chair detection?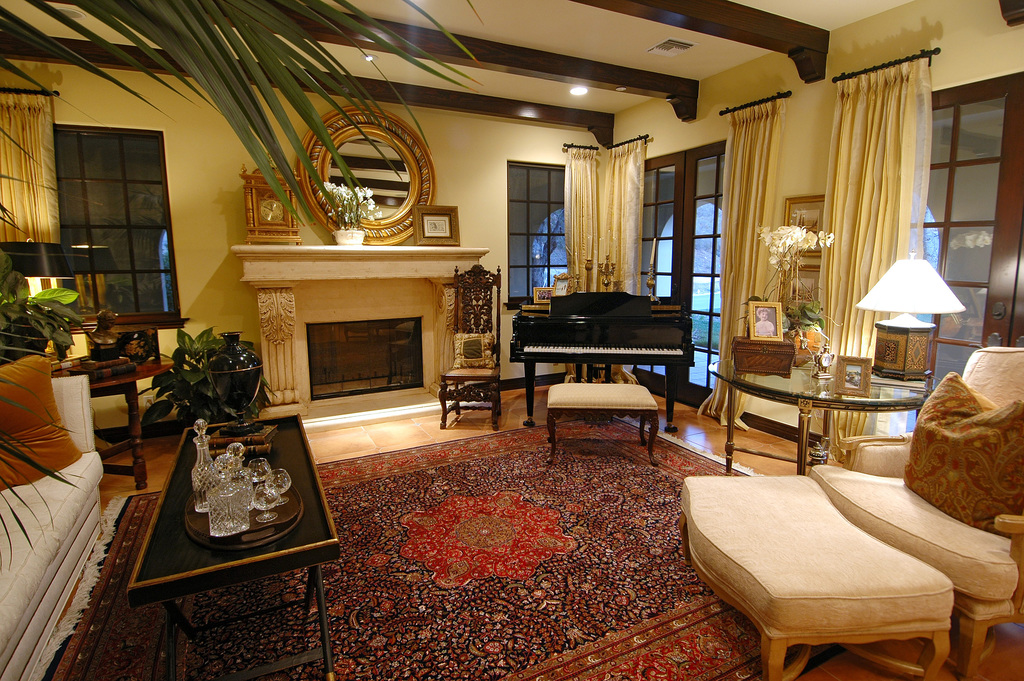
436:264:501:431
